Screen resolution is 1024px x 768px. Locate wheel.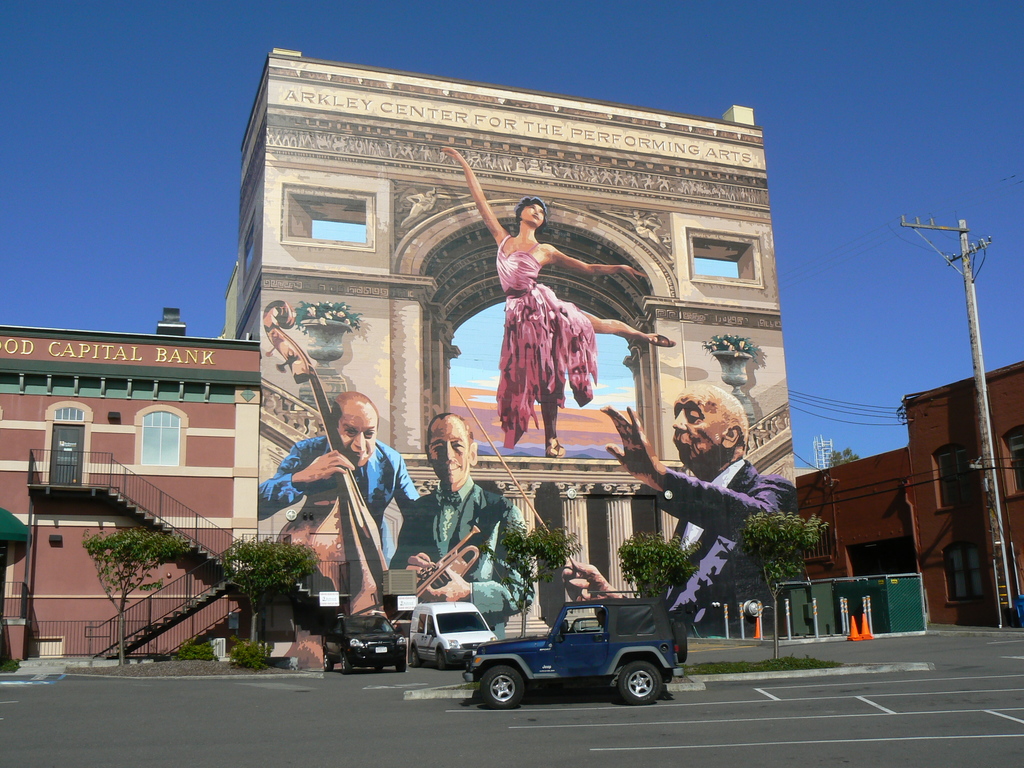
411, 645, 419, 669.
